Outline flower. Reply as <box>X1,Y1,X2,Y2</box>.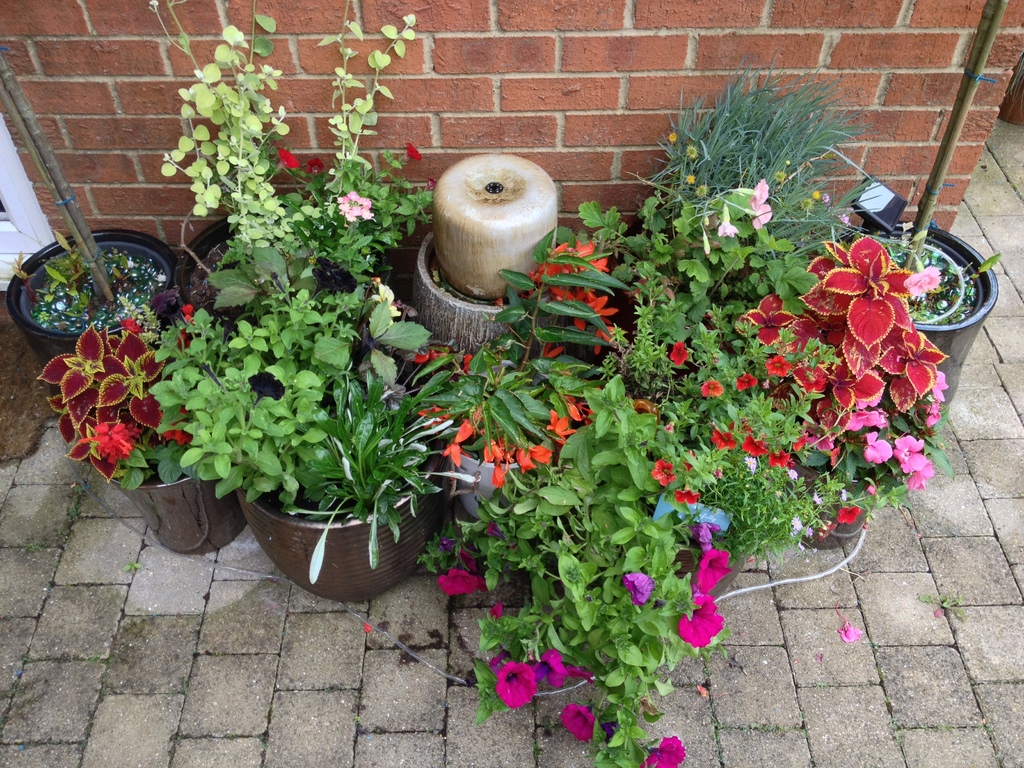
<box>560,666,596,682</box>.
